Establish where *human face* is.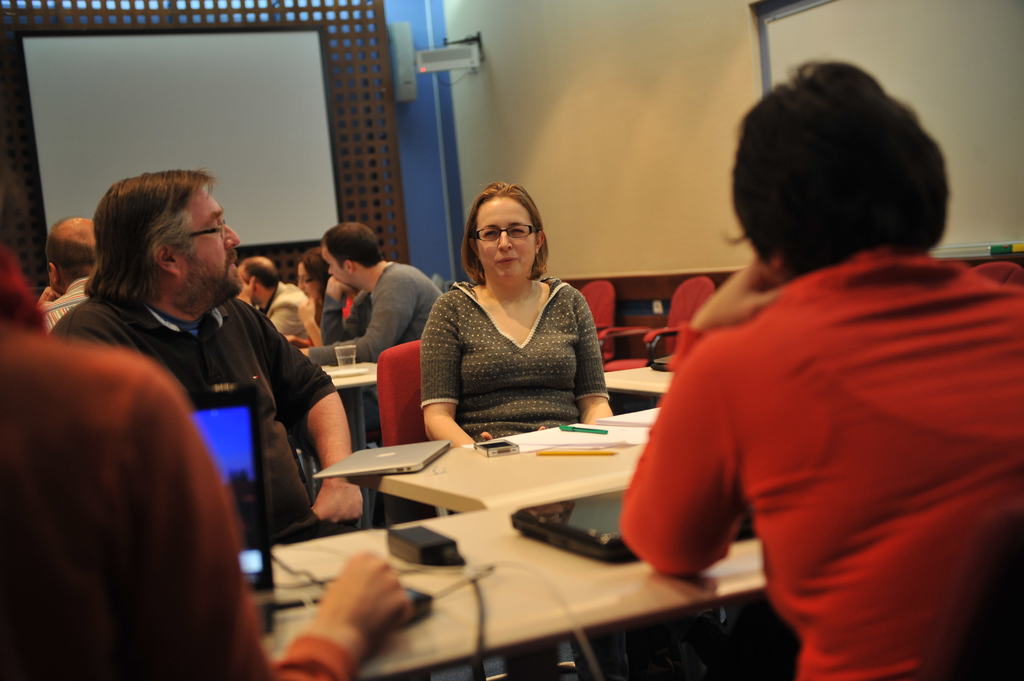
Established at 476/193/541/282.
